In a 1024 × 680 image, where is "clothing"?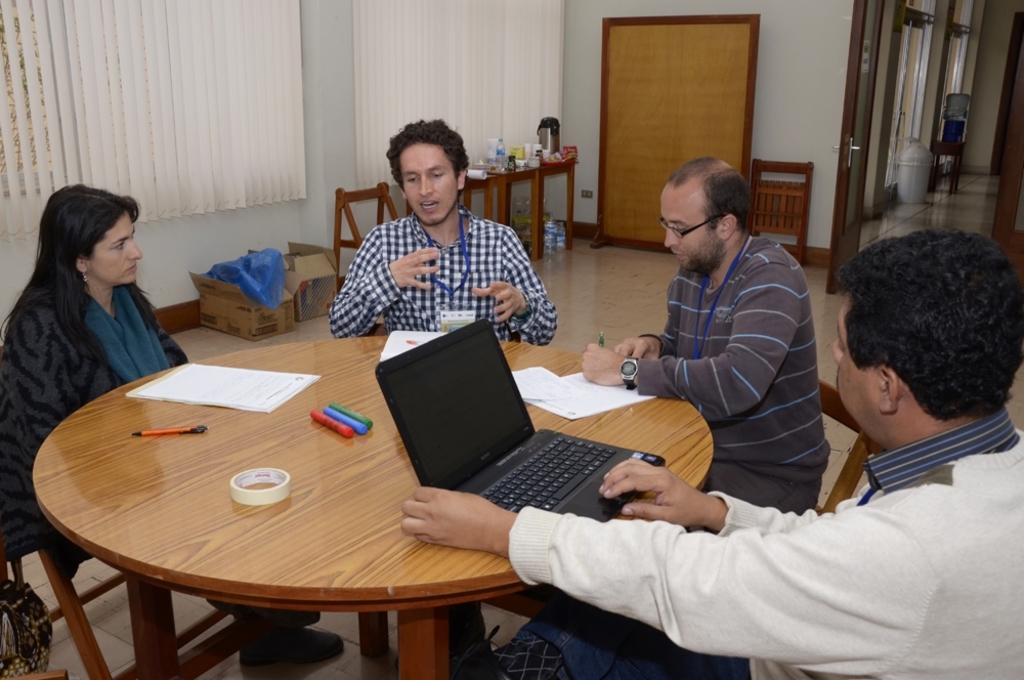
<box>504,406,1023,679</box>.
